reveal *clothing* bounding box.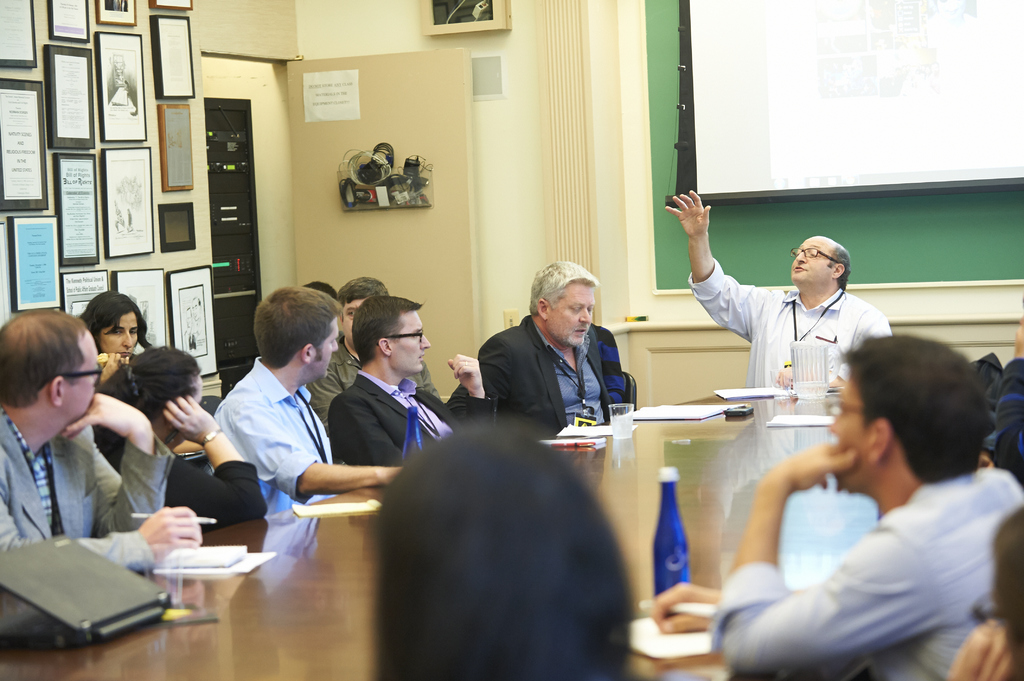
Revealed: <bbox>688, 257, 890, 387</bbox>.
